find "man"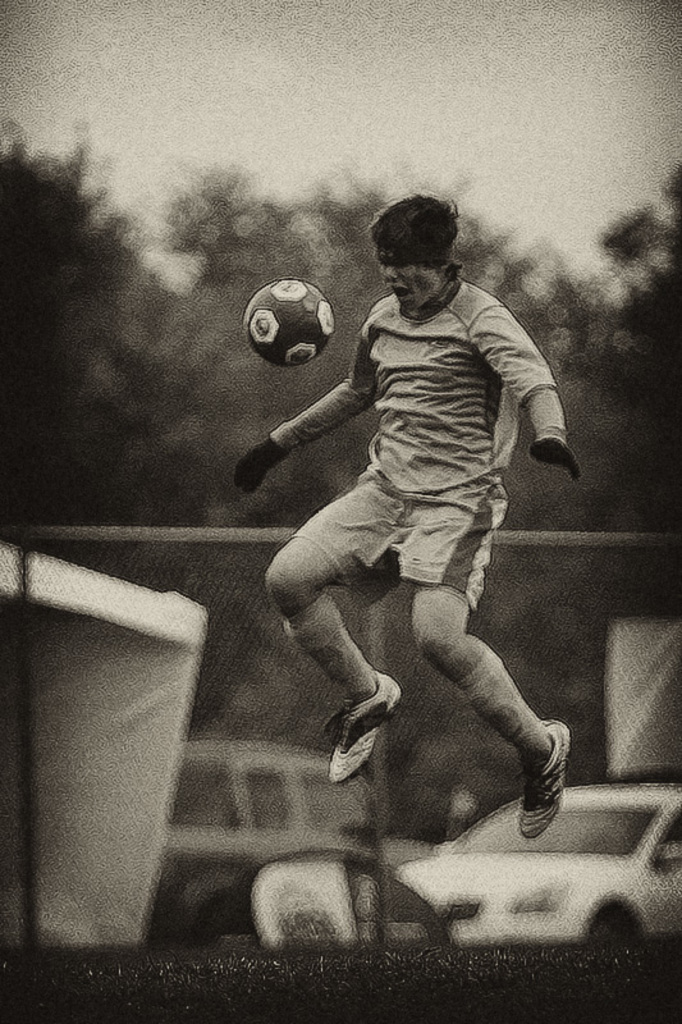
bbox(235, 200, 580, 982)
